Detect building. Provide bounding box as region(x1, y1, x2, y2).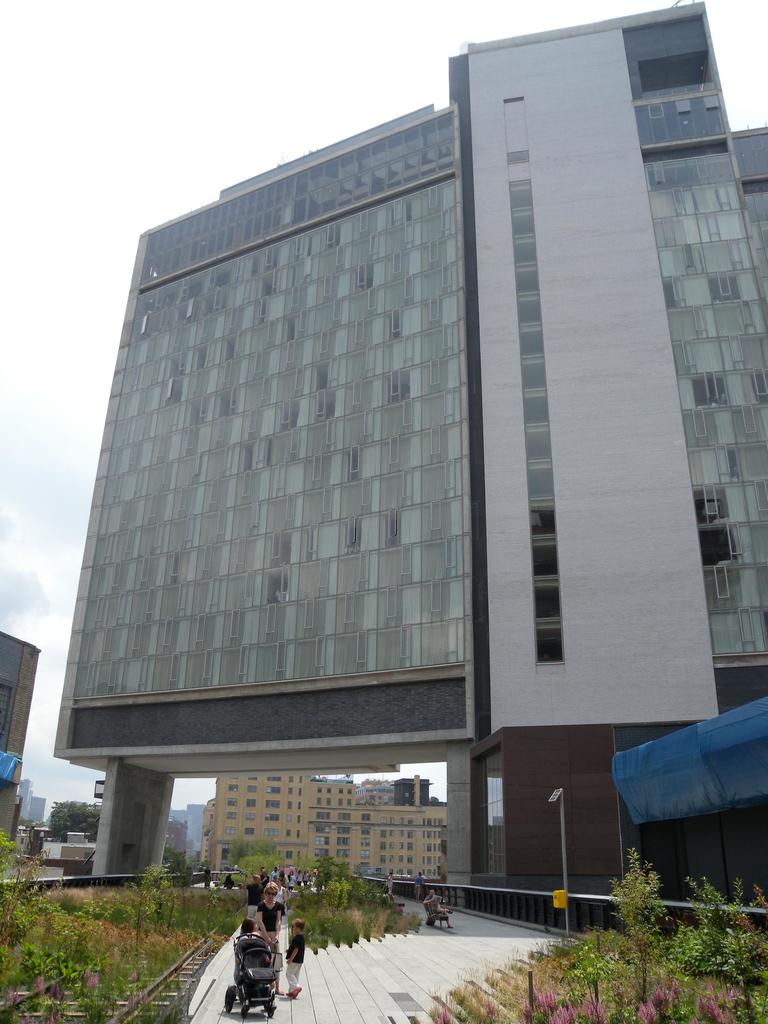
region(199, 771, 447, 876).
